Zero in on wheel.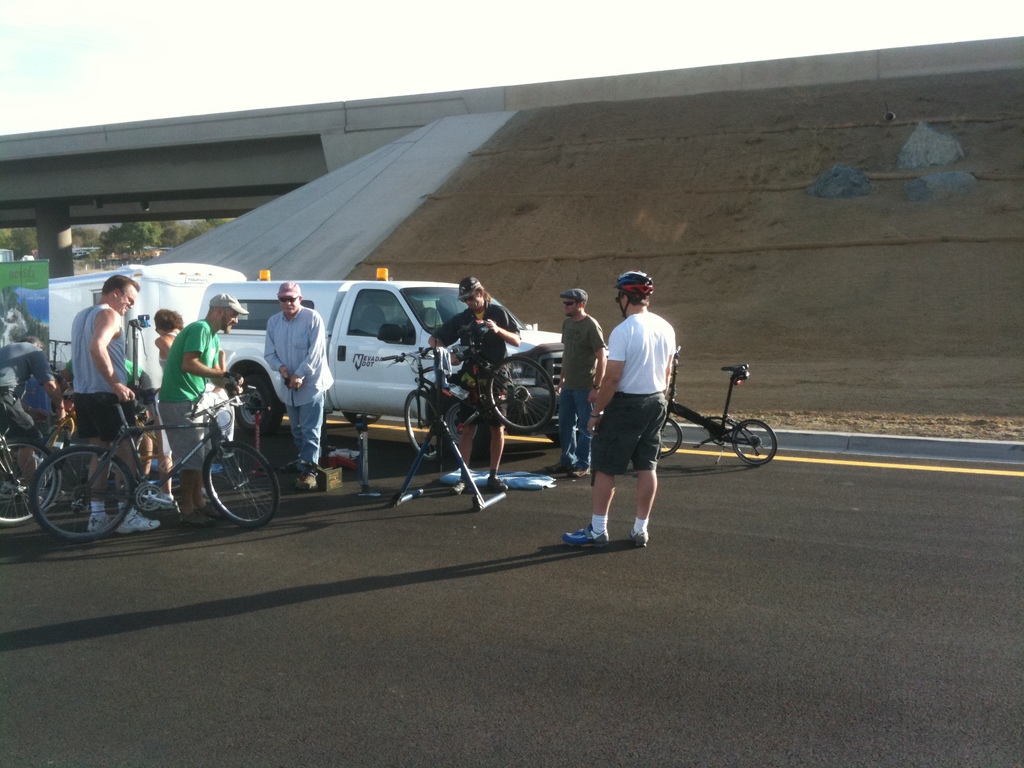
Zeroed in: locate(179, 447, 266, 525).
